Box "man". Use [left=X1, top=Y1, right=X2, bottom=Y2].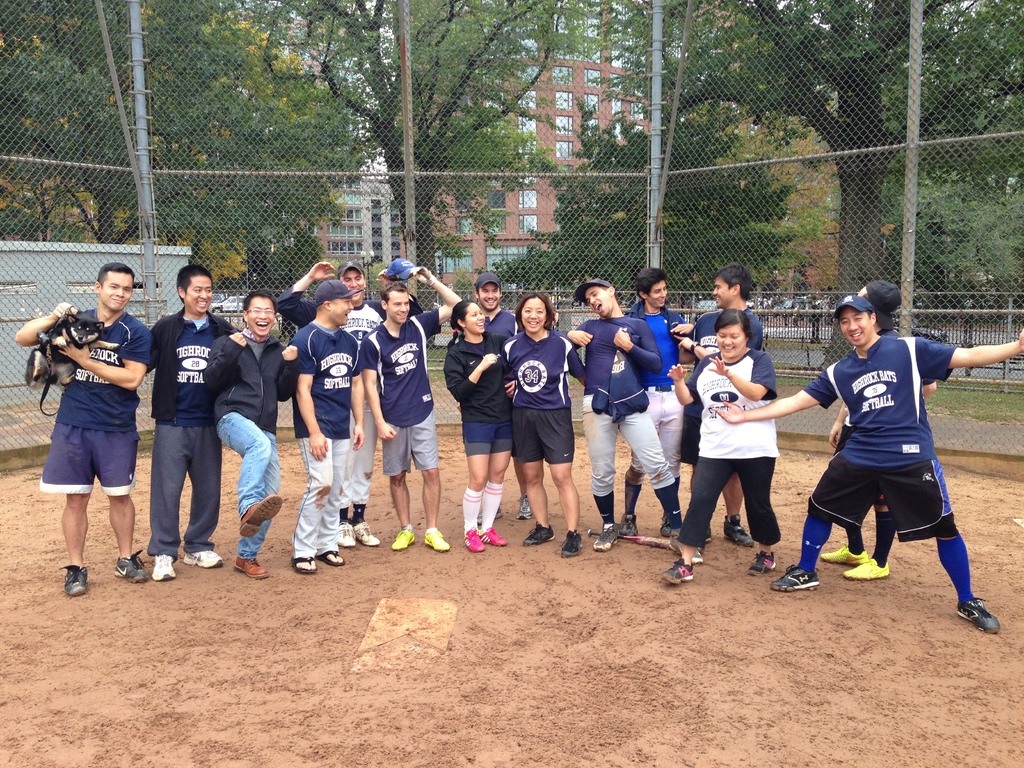
[left=361, top=262, right=461, bottom=552].
